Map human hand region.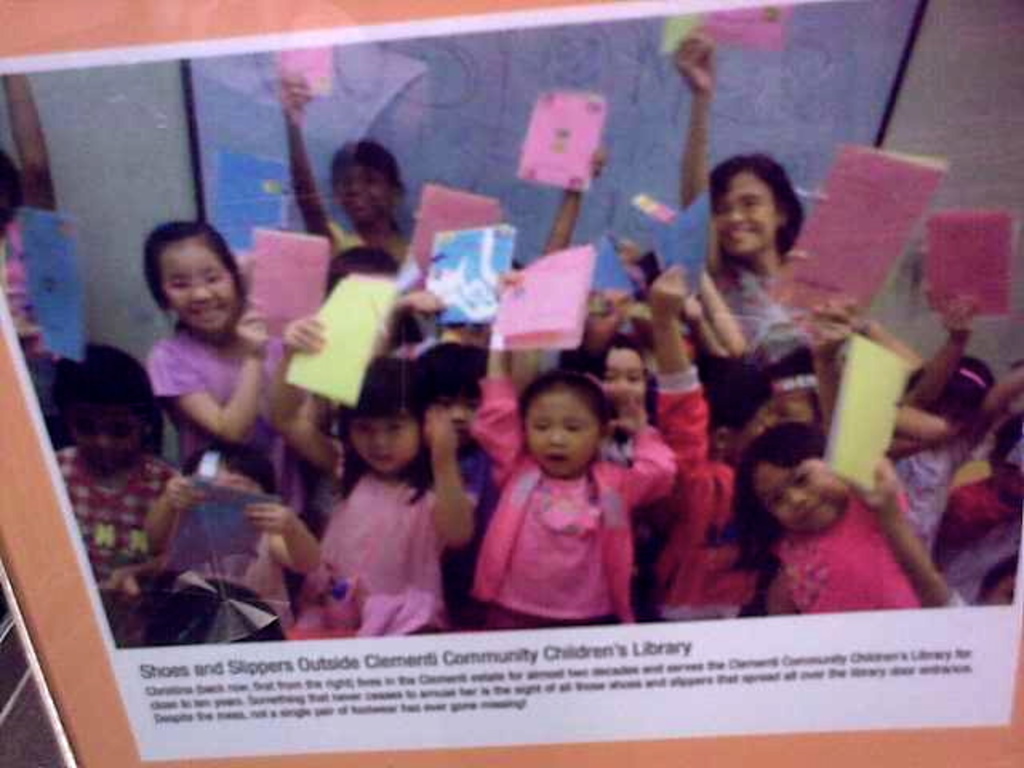
Mapped to (240,502,294,539).
